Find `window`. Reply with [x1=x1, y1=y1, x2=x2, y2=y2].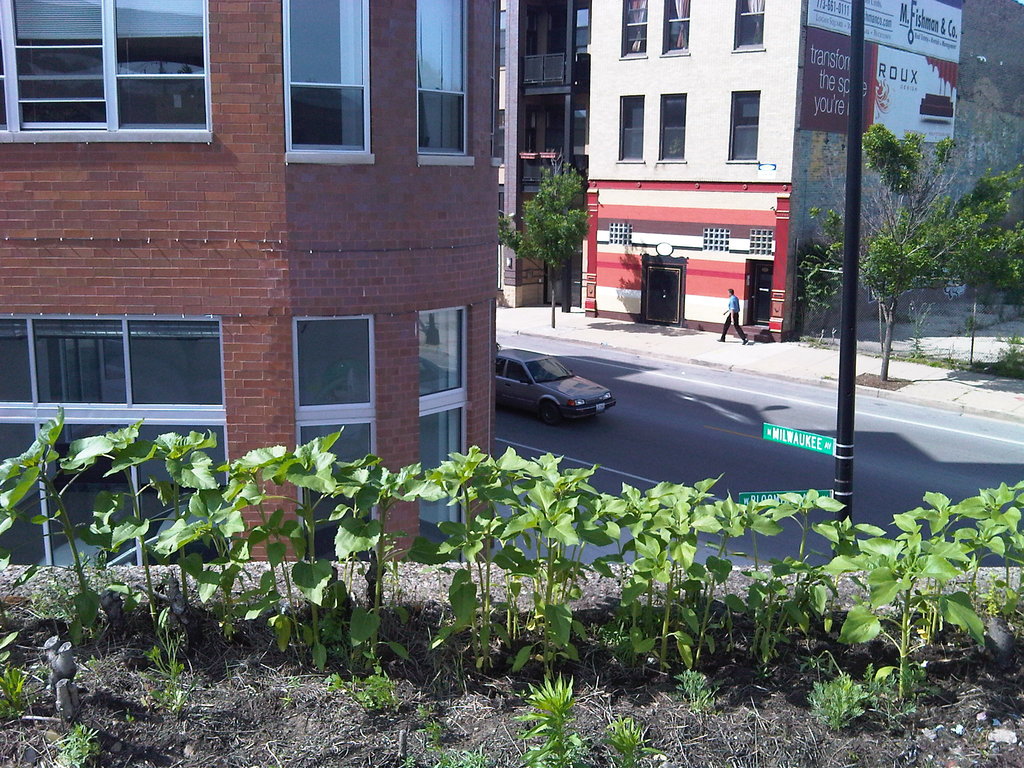
[x1=12, y1=8, x2=234, y2=147].
